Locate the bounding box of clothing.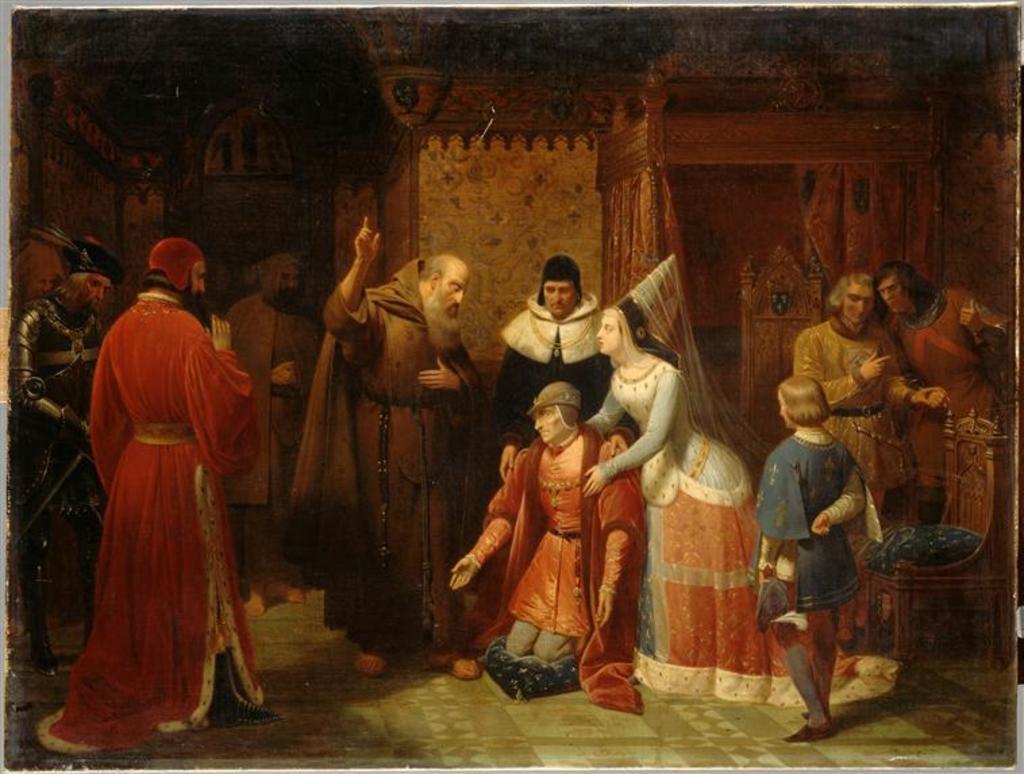
Bounding box: [x1=747, y1=425, x2=889, y2=716].
